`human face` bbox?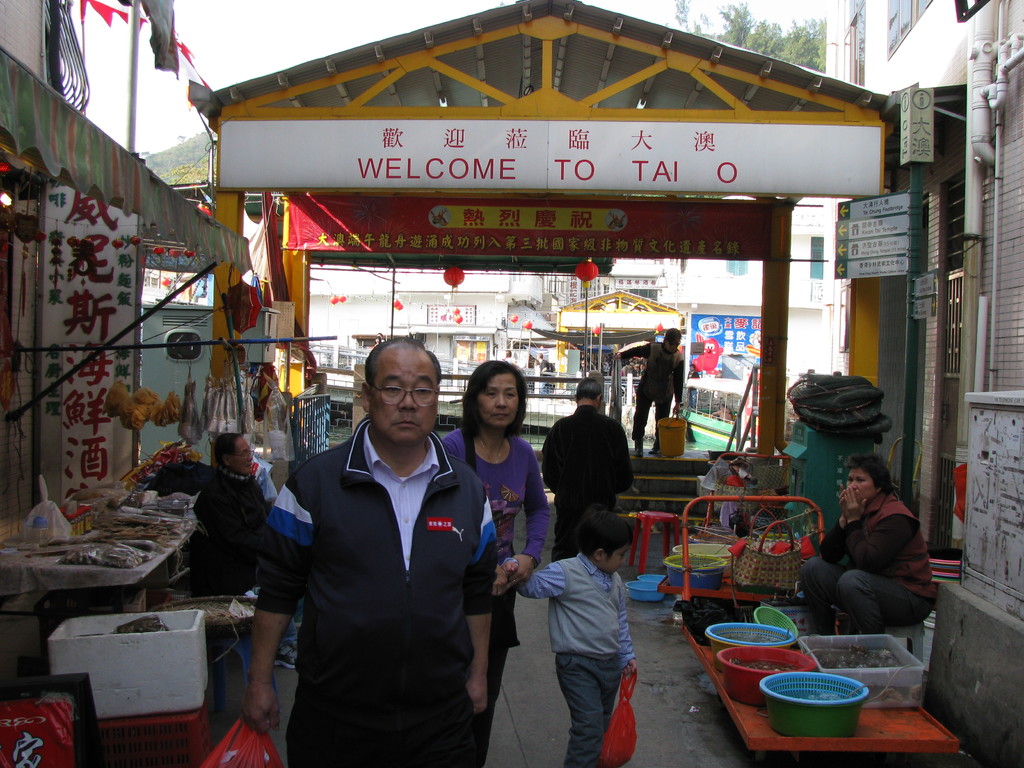
[371,349,436,443]
